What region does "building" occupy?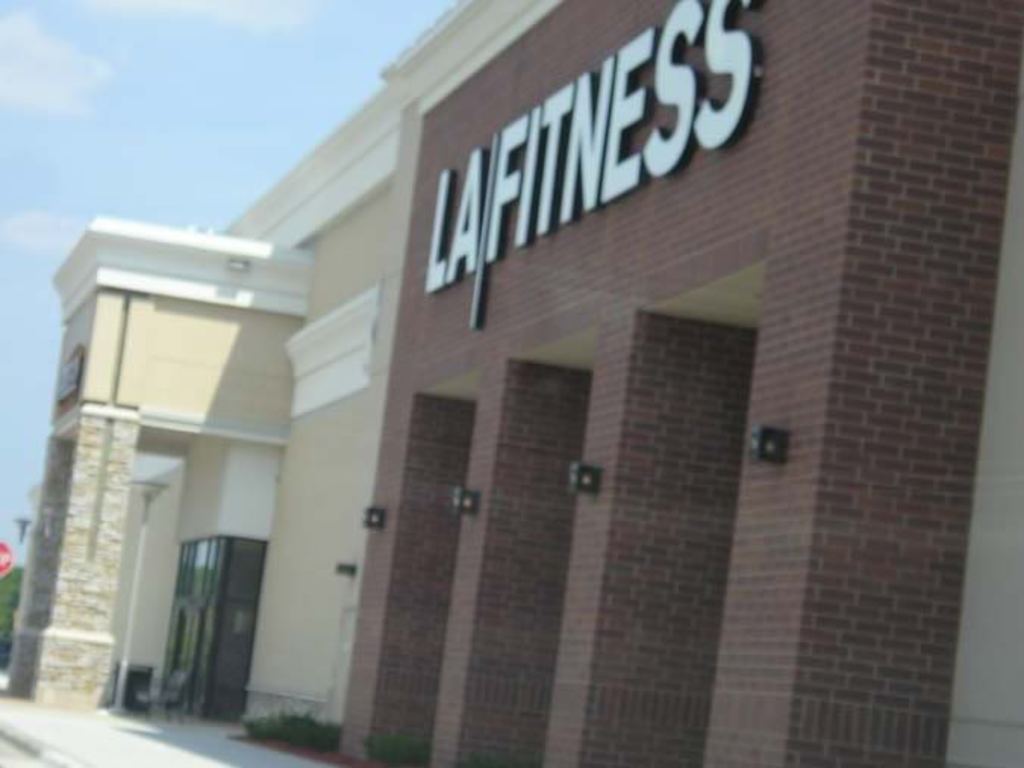
[x1=3, y1=0, x2=1022, y2=766].
